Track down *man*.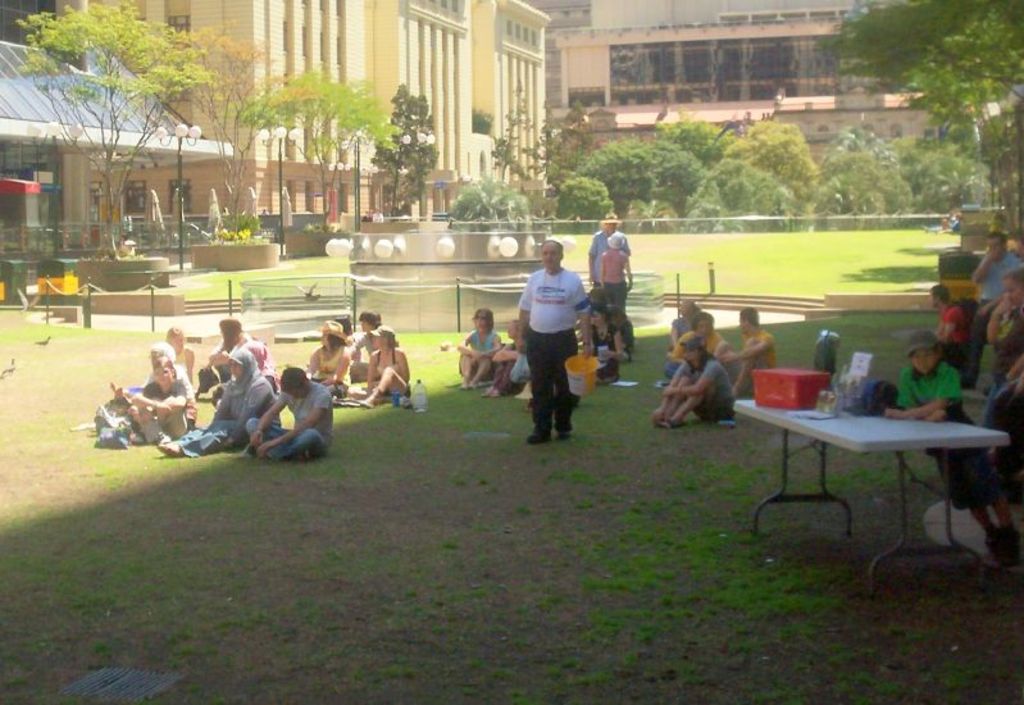
Tracked to 246/363/331/461.
